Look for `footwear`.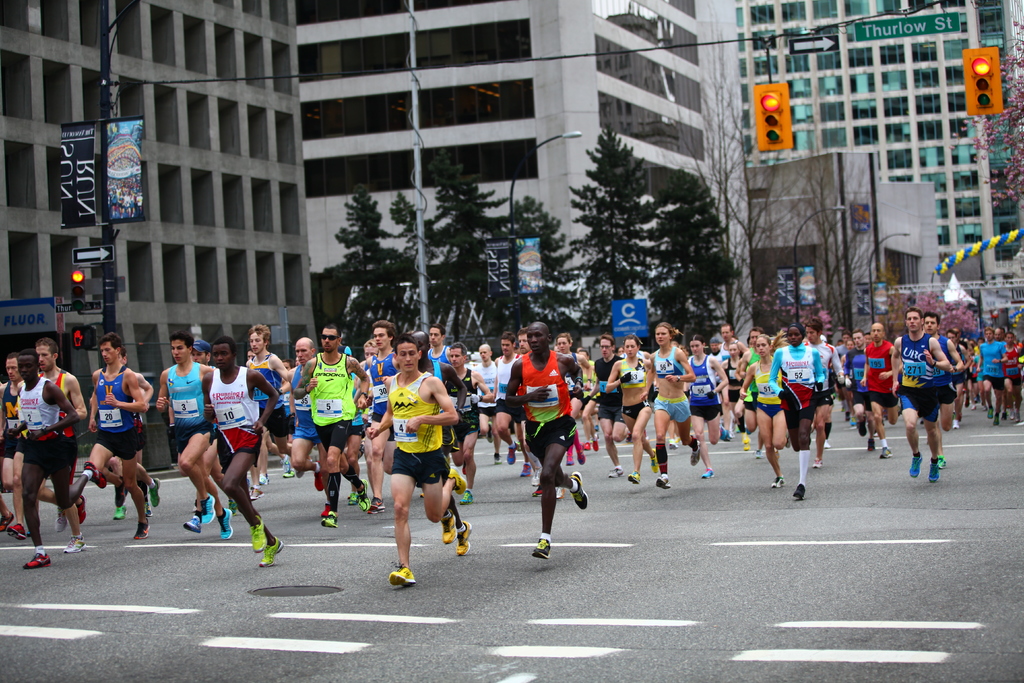
Found: 701 468 714 479.
